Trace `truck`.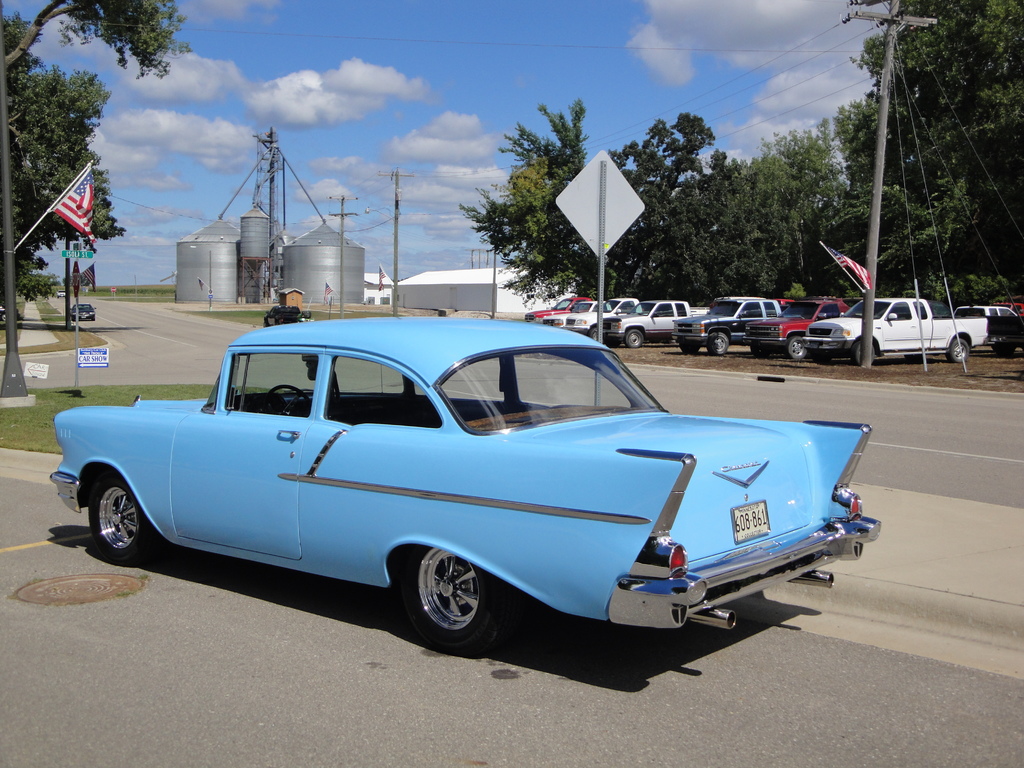
Traced to Rect(561, 291, 659, 342).
